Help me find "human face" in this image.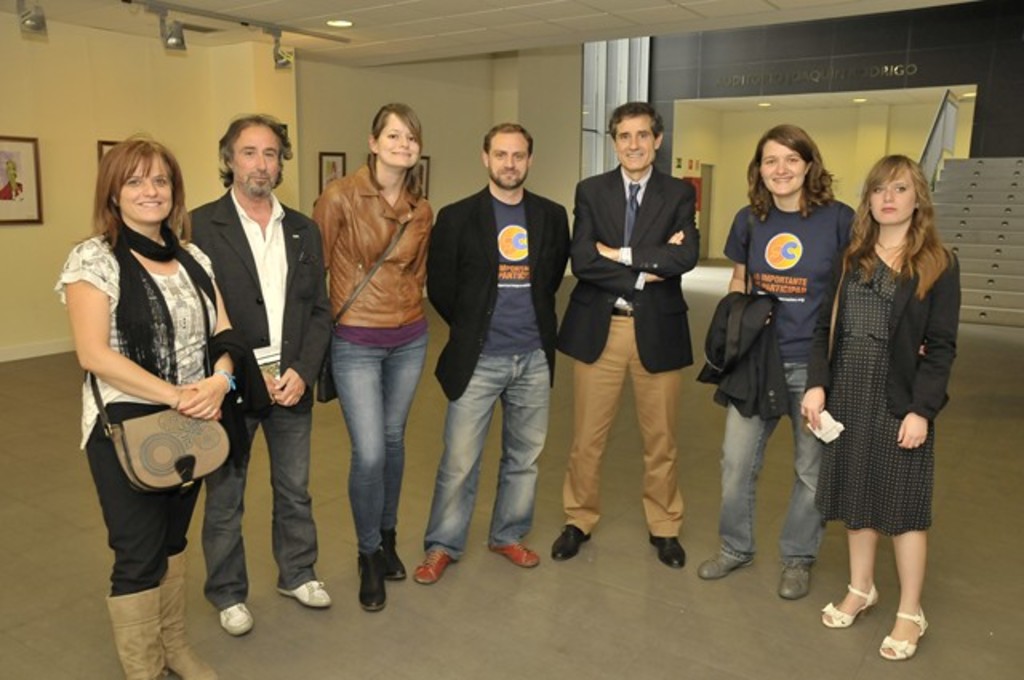
Found it: bbox=(486, 130, 528, 192).
